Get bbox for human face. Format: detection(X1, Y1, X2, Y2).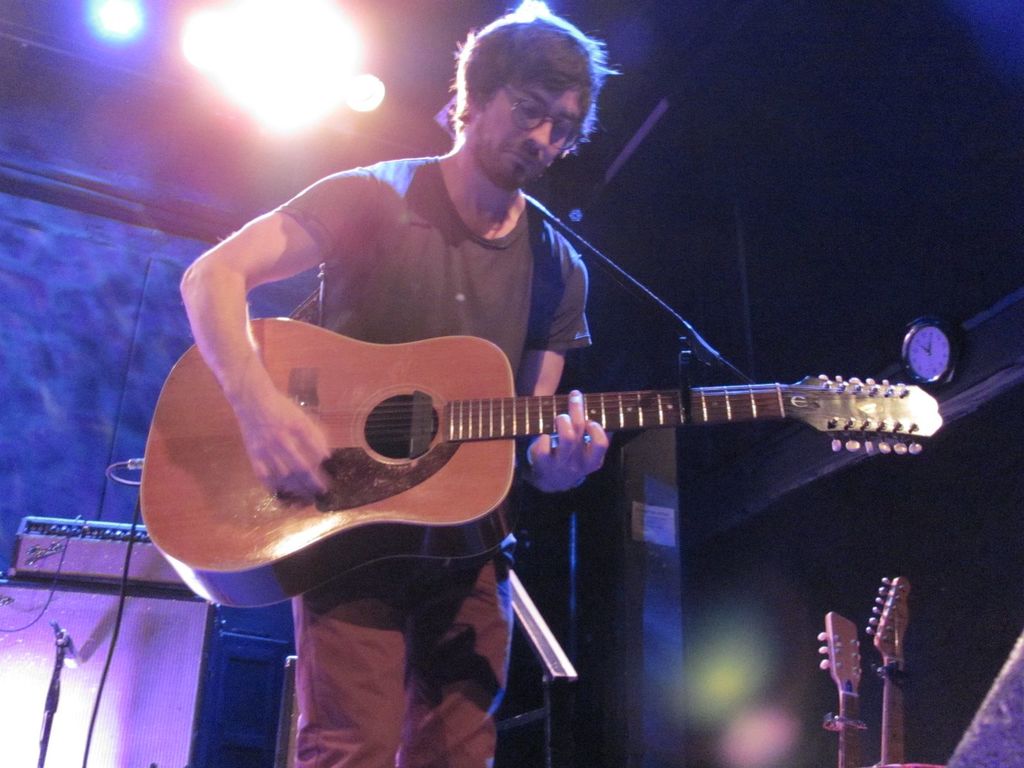
detection(490, 80, 570, 188).
